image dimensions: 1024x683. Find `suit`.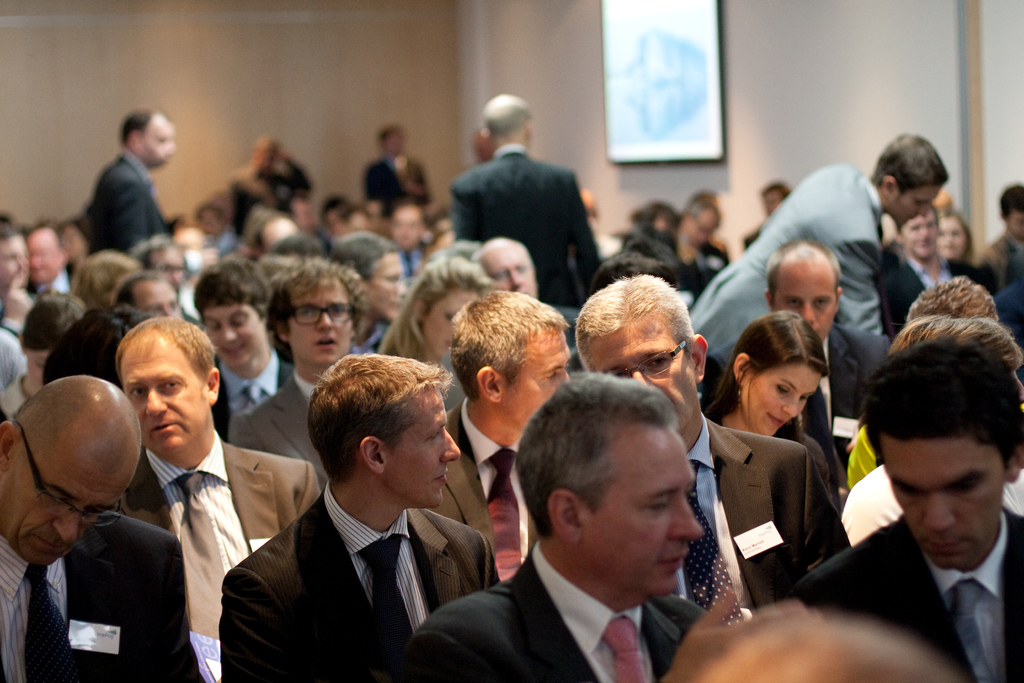
Rect(698, 325, 892, 502).
